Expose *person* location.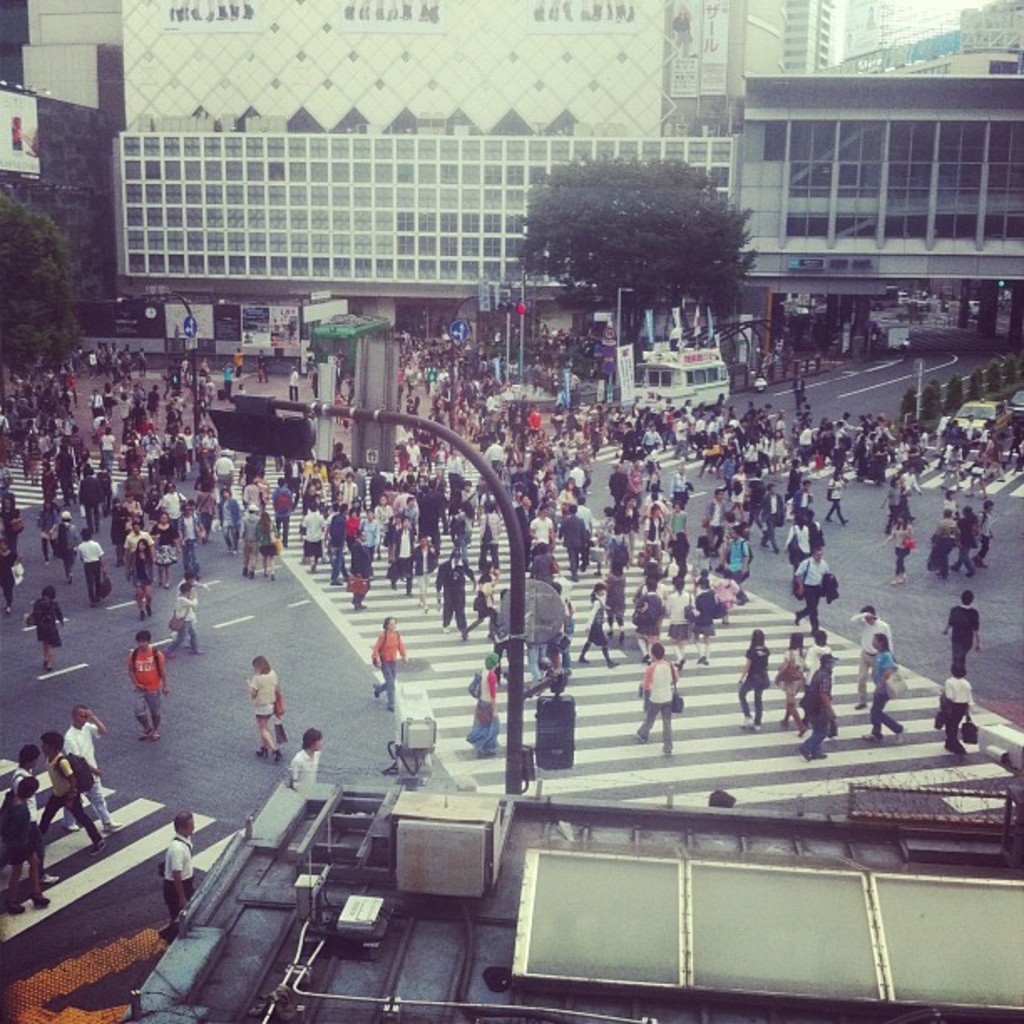
Exposed at Rect(223, 653, 281, 753).
